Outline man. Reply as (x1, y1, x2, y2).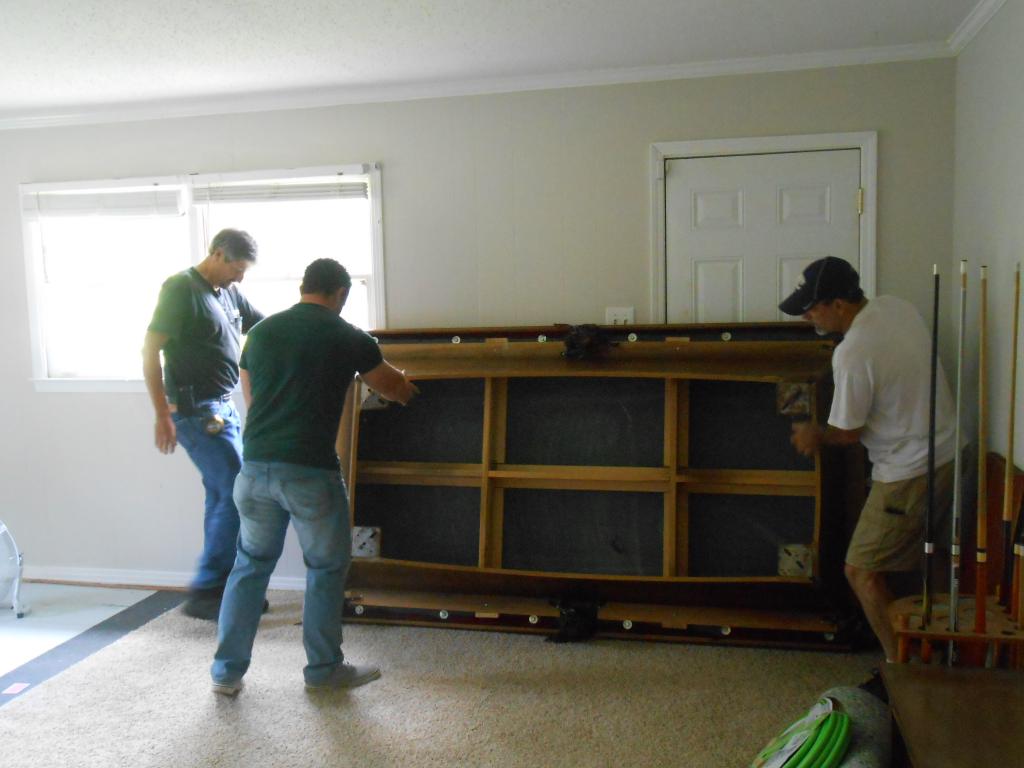
(140, 226, 273, 628).
